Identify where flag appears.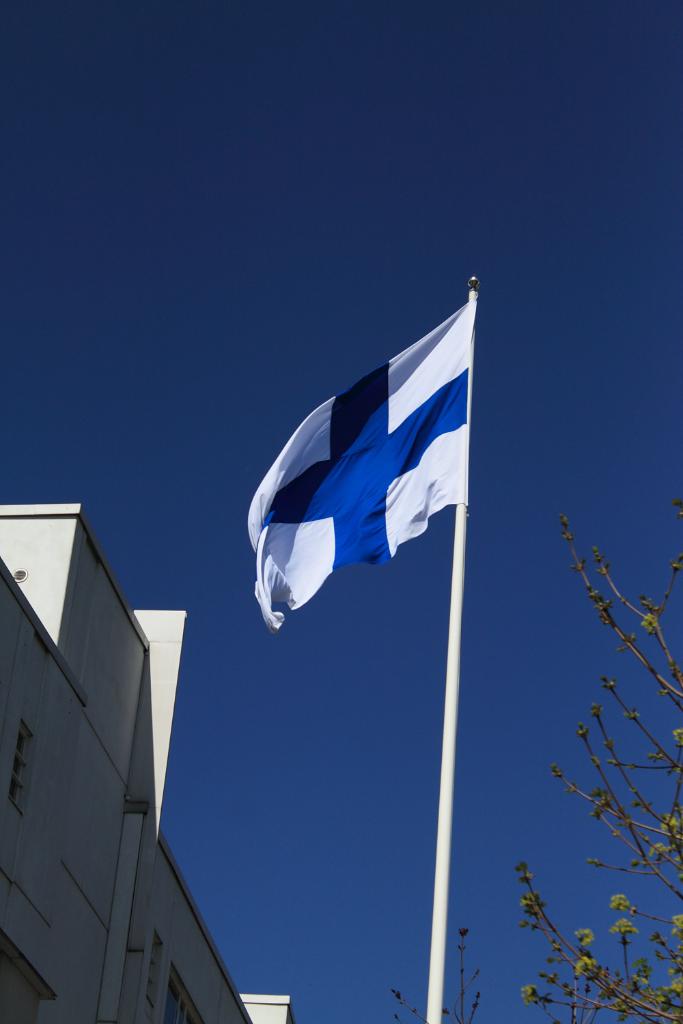
Appears at box=[243, 272, 479, 631].
